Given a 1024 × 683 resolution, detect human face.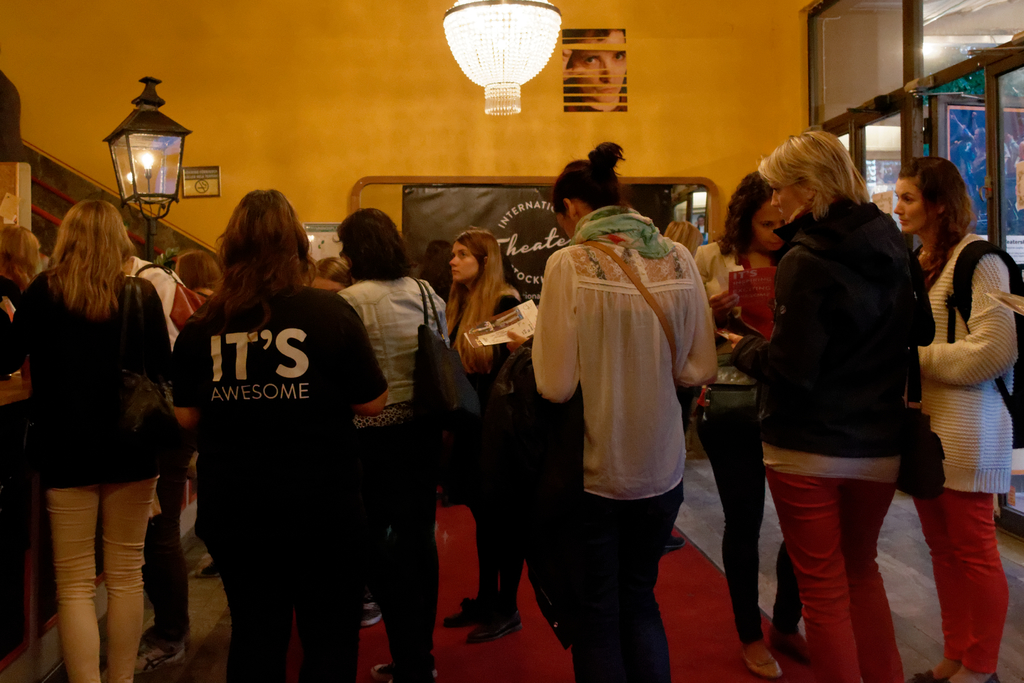
detection(891, 177, 929, 232).
